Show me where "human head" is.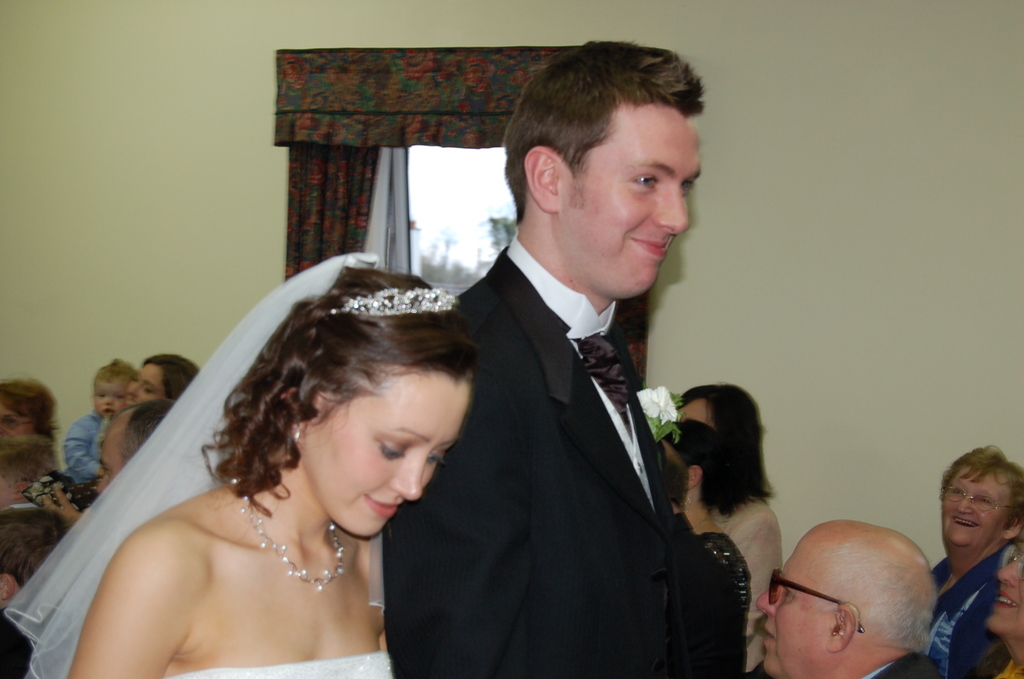
"human head" is at crop(92, 360, 135, 419).
